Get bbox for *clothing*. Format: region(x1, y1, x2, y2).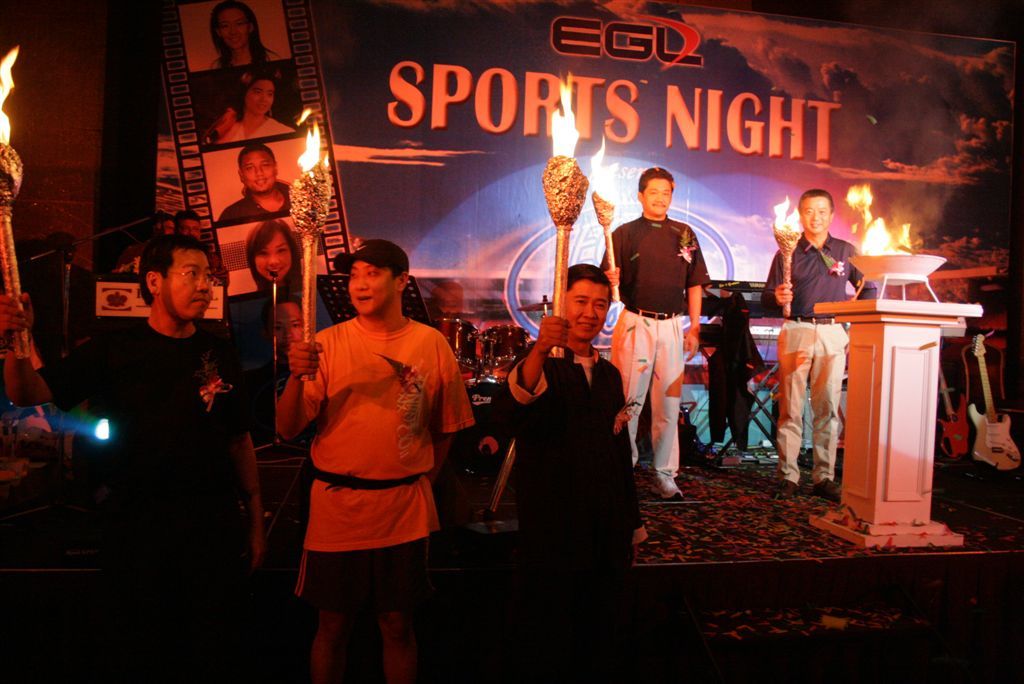
region(214, 177, 297, 228).
